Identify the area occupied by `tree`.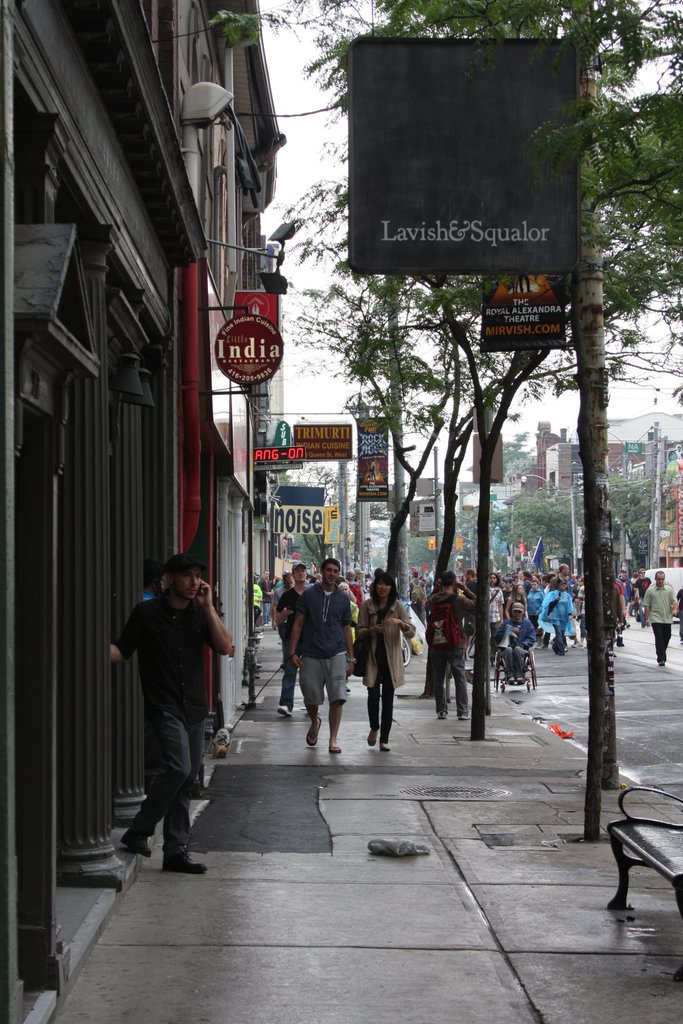
Area: {"left": 400, "top": 535, "right": 436, "bottom": 566}.
